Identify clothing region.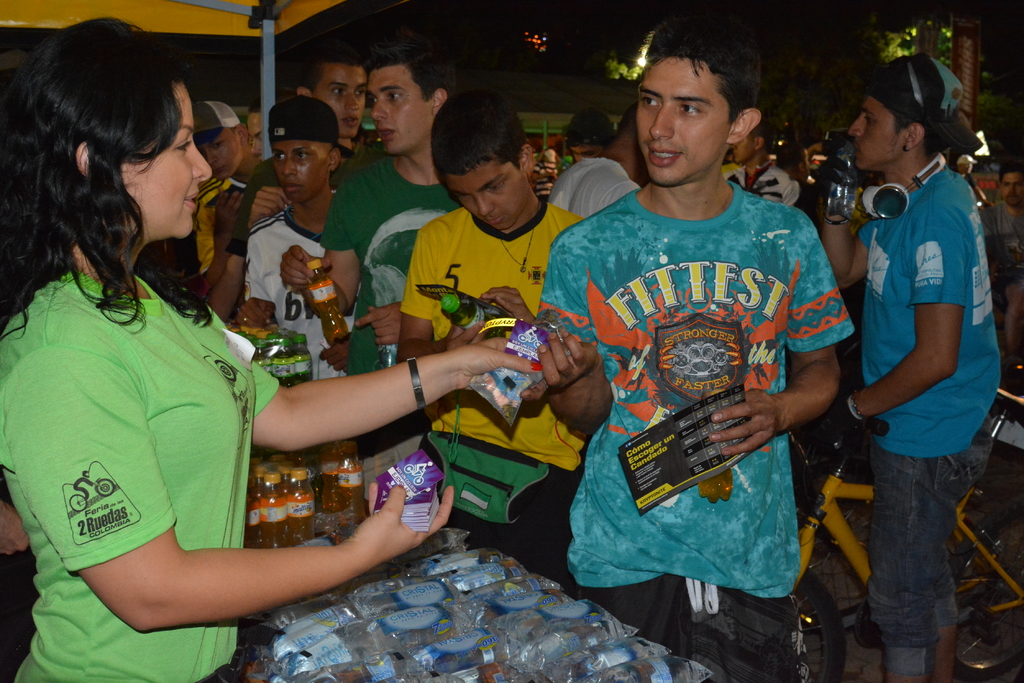
Region: locate(548, 152, 641, 221).
